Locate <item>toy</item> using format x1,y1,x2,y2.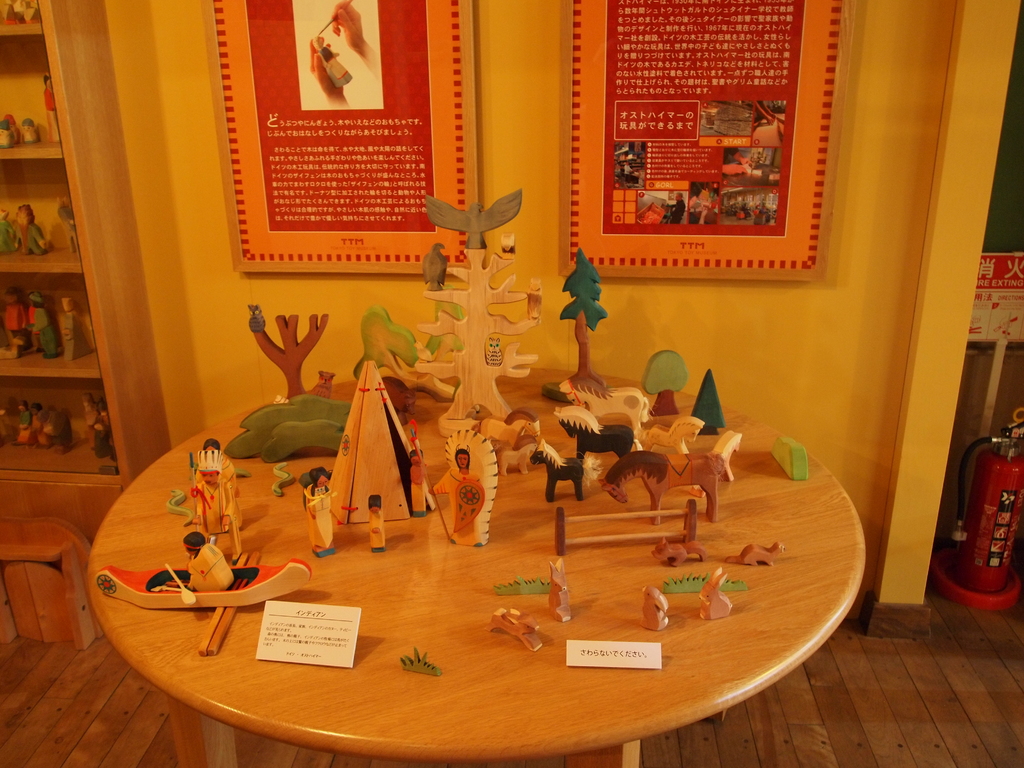
426,428,493,551.
